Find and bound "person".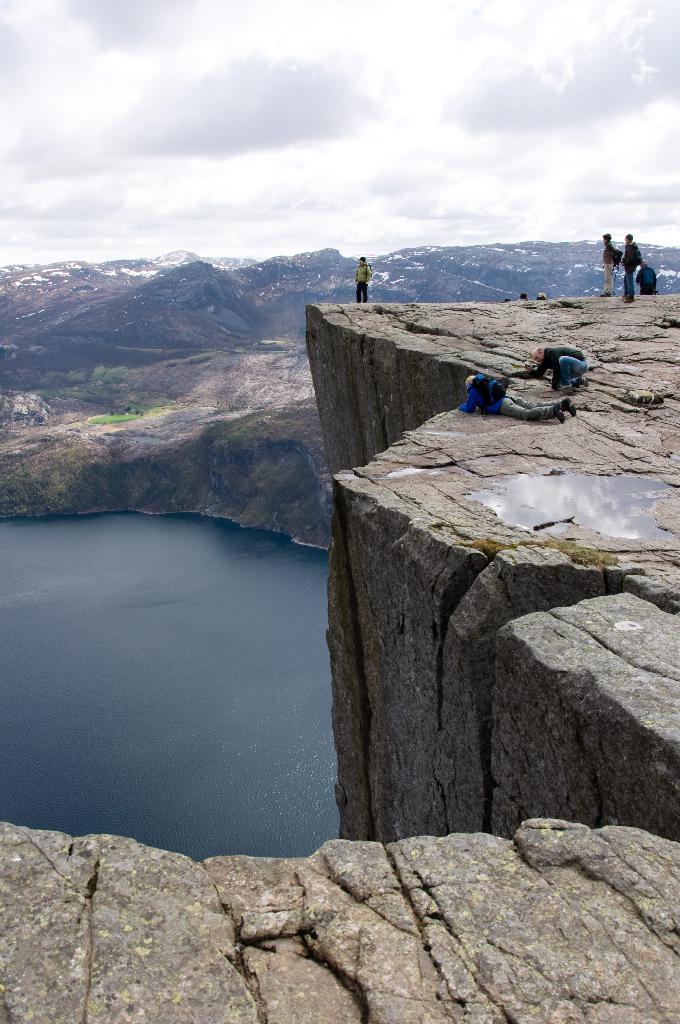
Bound: (599,230,622,295).
